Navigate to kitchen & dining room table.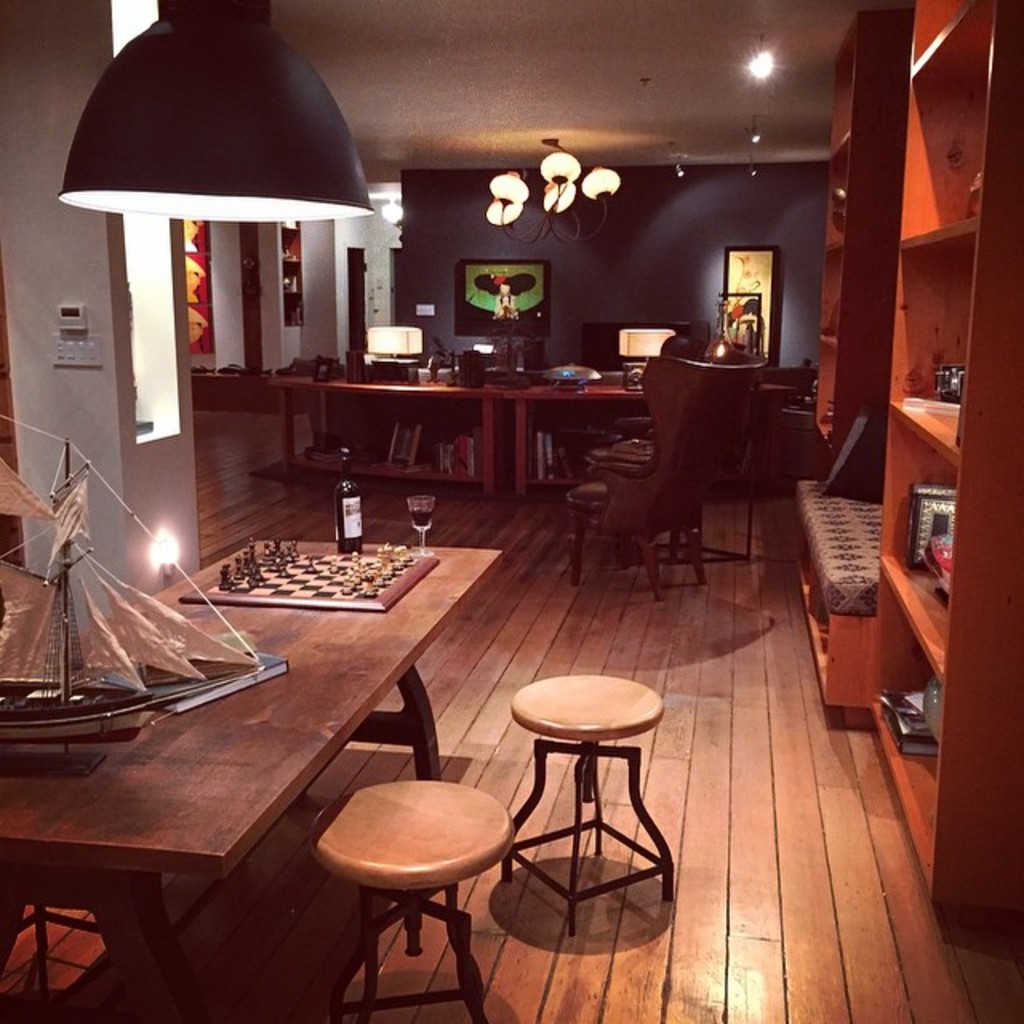
Navigation target: Rect(72, 502, 474, 979).
